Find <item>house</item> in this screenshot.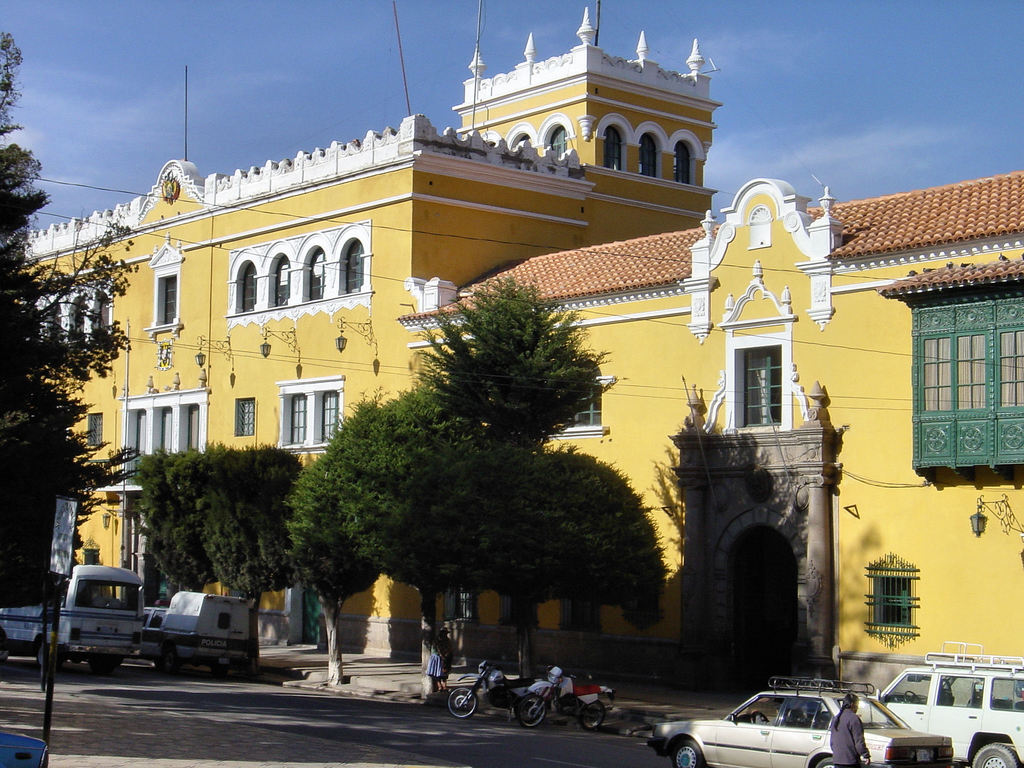
The bounding box for <item>house</item> is region(8, 0, 723, 667).
